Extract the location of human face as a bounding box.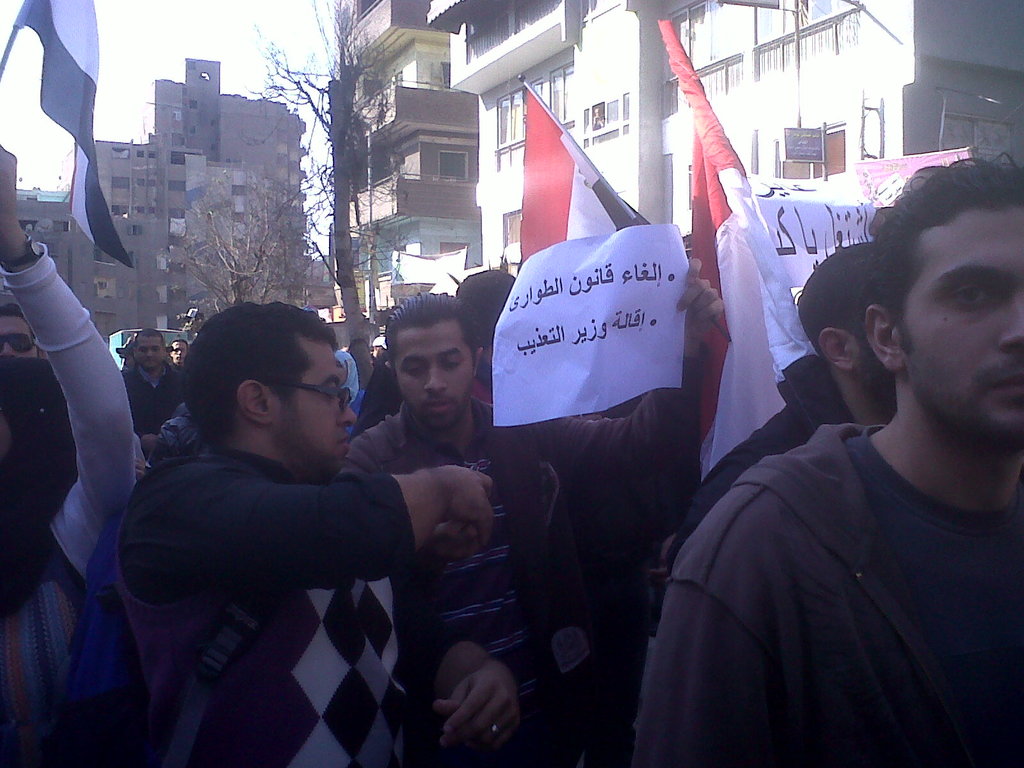
left=172, top=340, right=188, bottom=362.
